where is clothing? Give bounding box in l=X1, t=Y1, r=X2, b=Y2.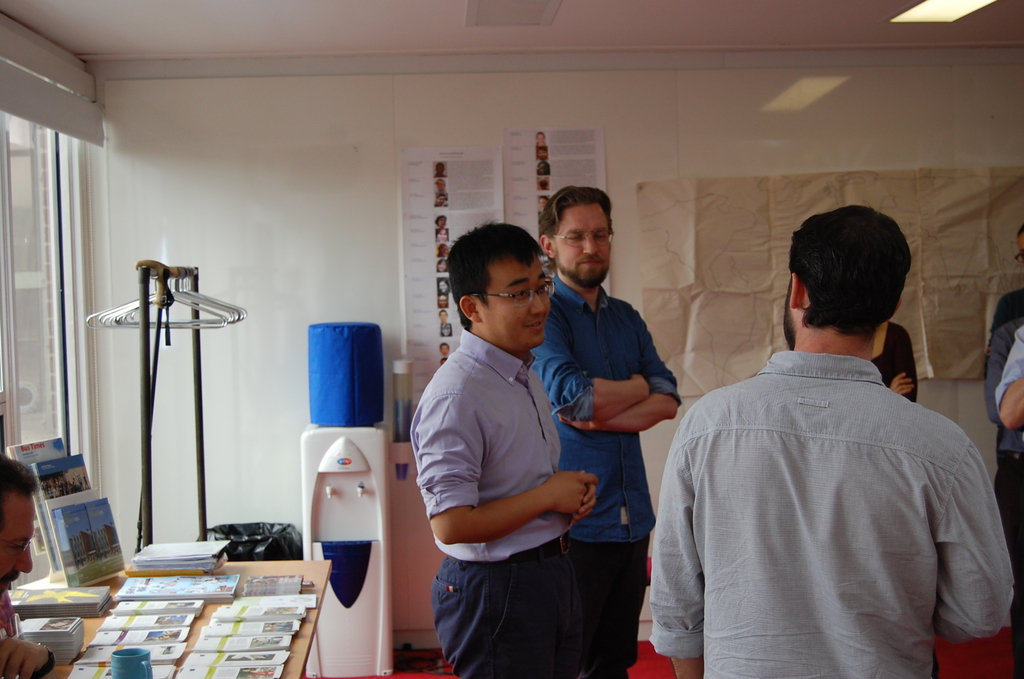
l=986, t=327, r=1023, b=509.
